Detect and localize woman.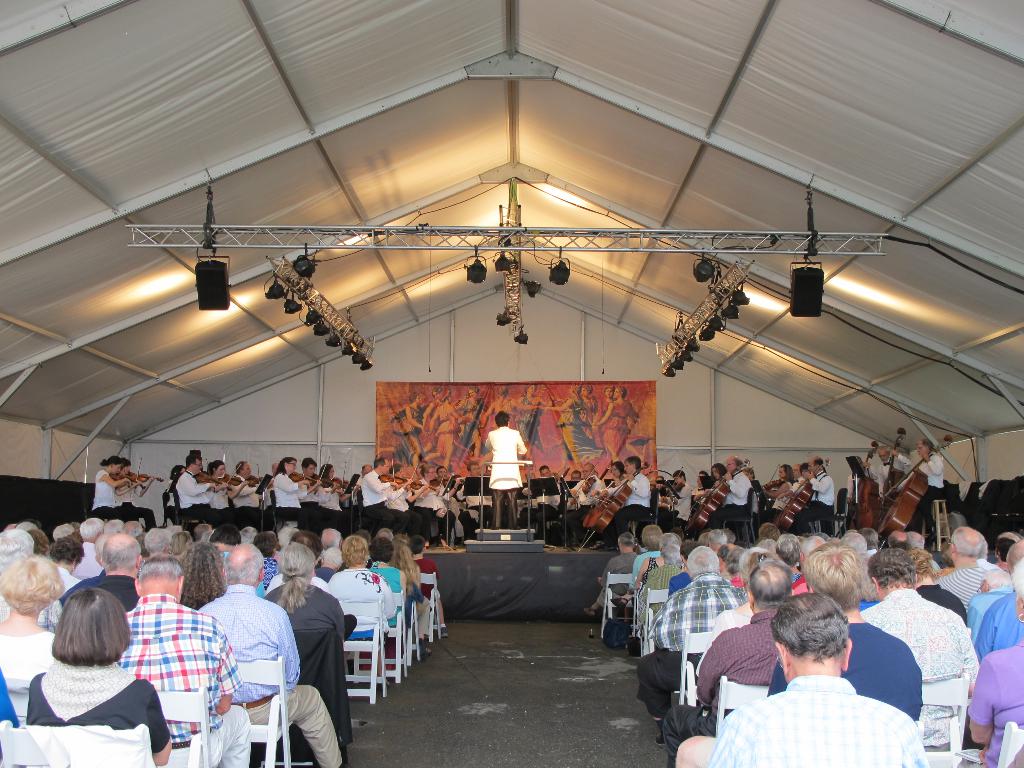
Localized at left=391, top=535, right=429, bottom=660.
